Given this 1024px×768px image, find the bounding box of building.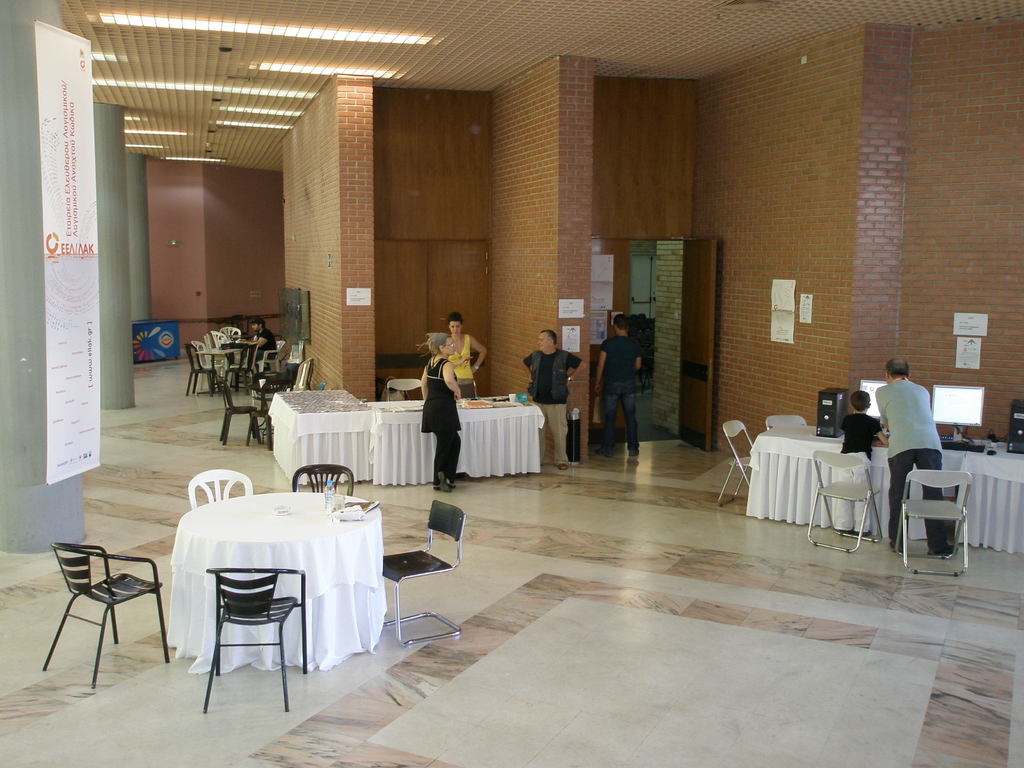
<bbox>0, 0, 1023, 767</bbox>.
